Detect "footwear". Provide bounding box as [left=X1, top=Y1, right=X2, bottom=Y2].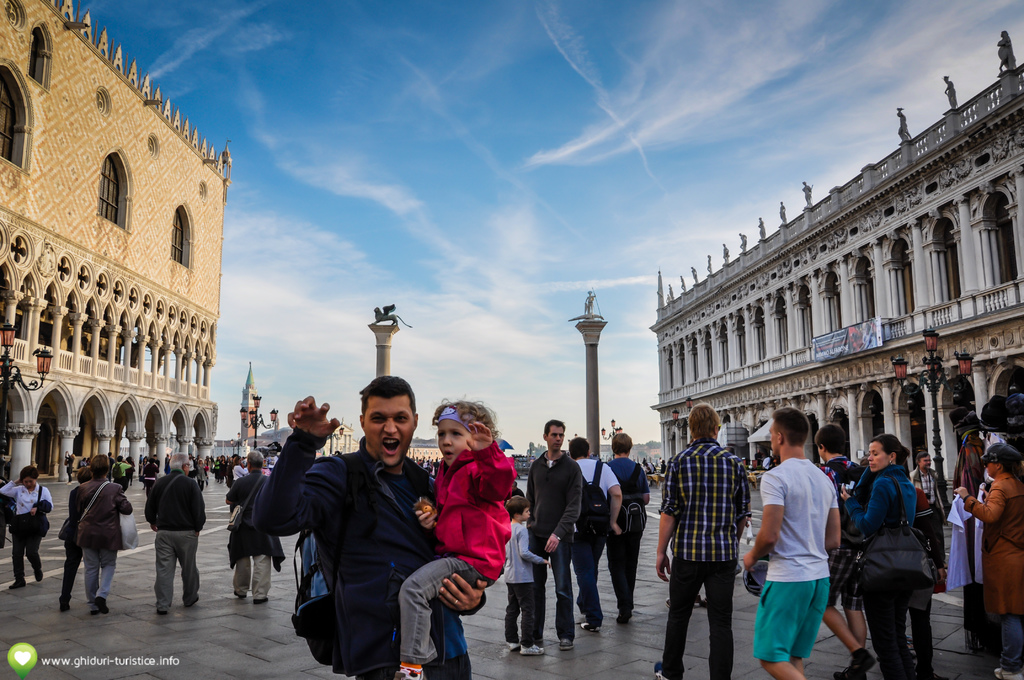
[left=559, top=636, right=577, bottom=650].
